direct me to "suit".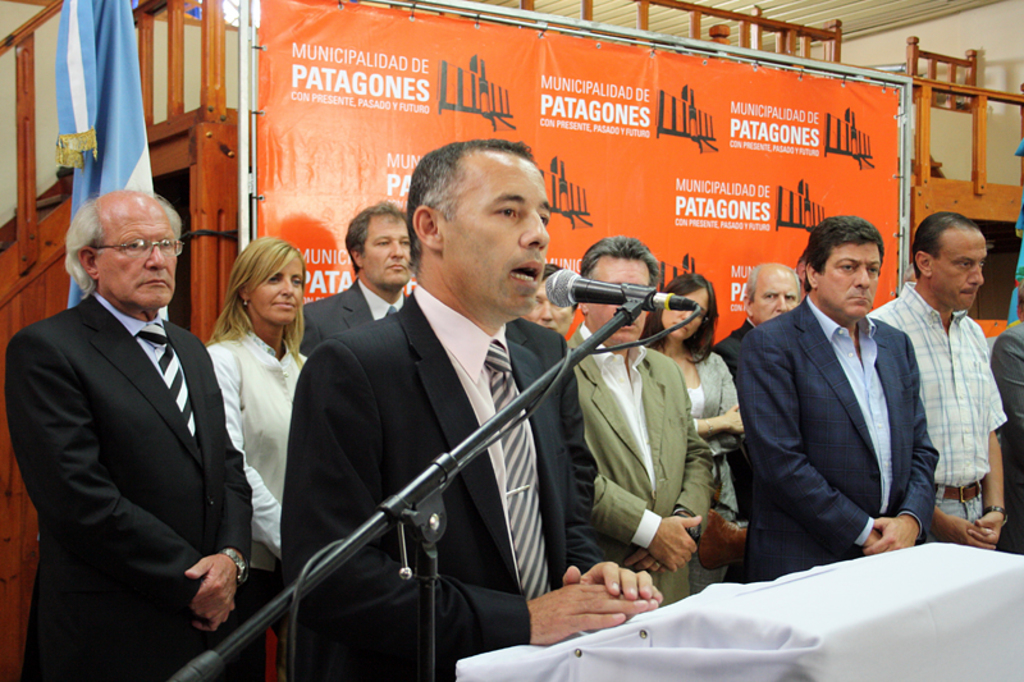
Direction: x1=282, y1=284, x2=605, y2=681.
